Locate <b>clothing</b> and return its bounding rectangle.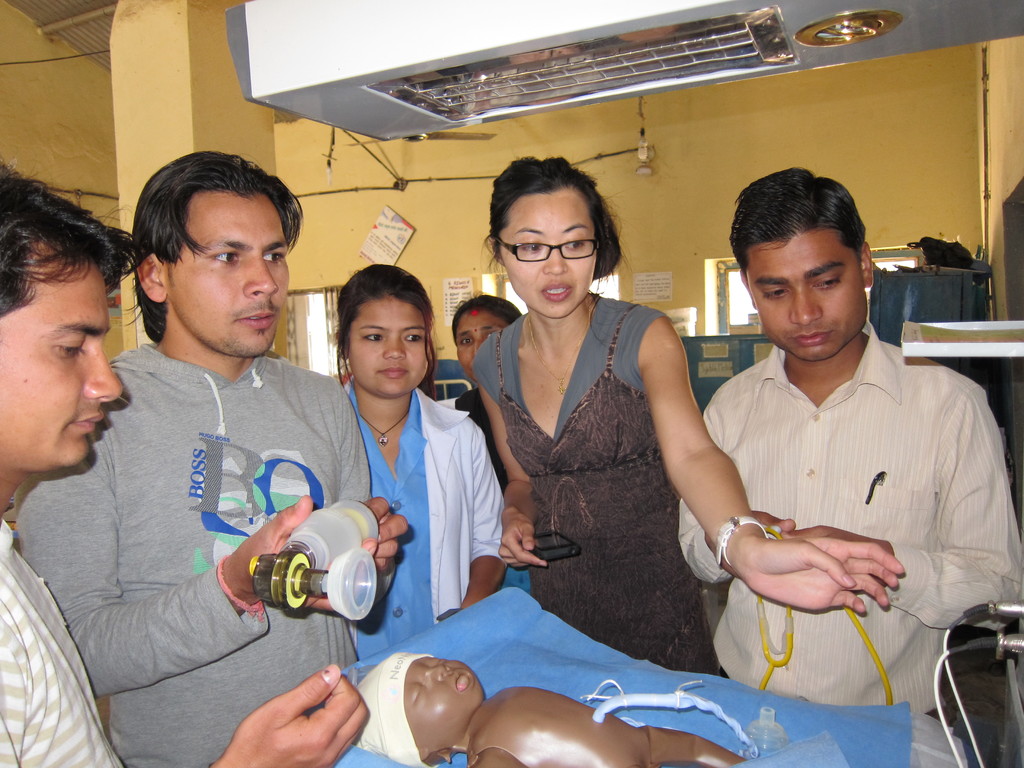
[x1=23, y1=346, x2=358, y2=766].
